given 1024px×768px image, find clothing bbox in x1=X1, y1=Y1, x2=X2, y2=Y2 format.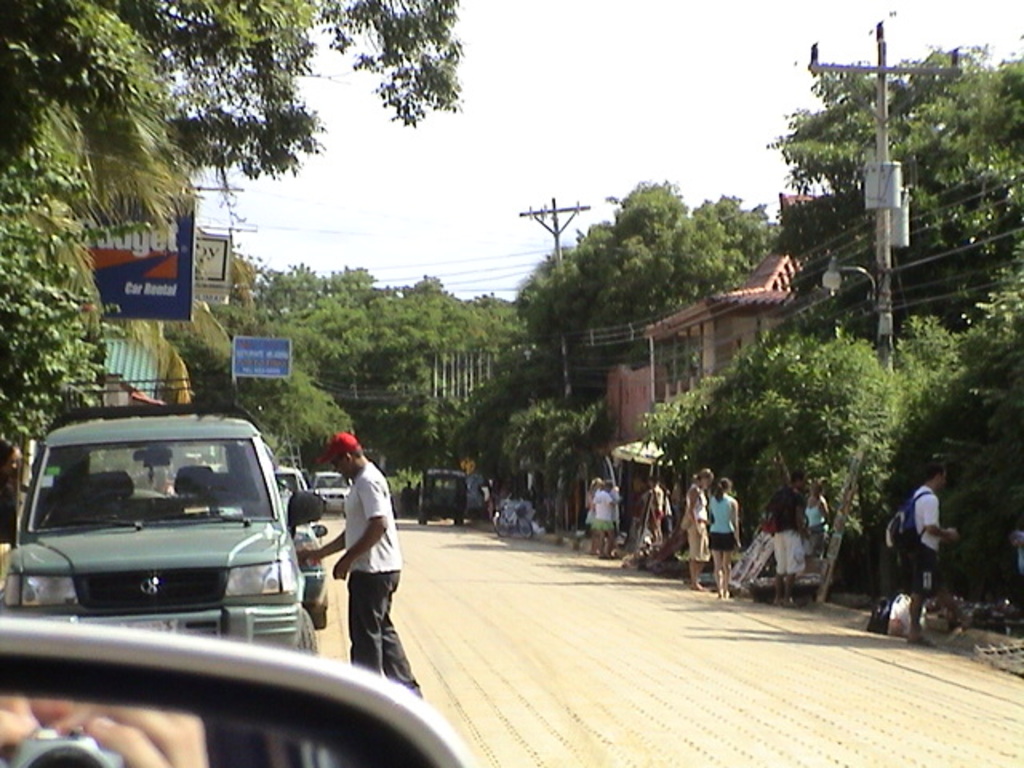
x1=802, y1=493, x2=829, y2=533.
